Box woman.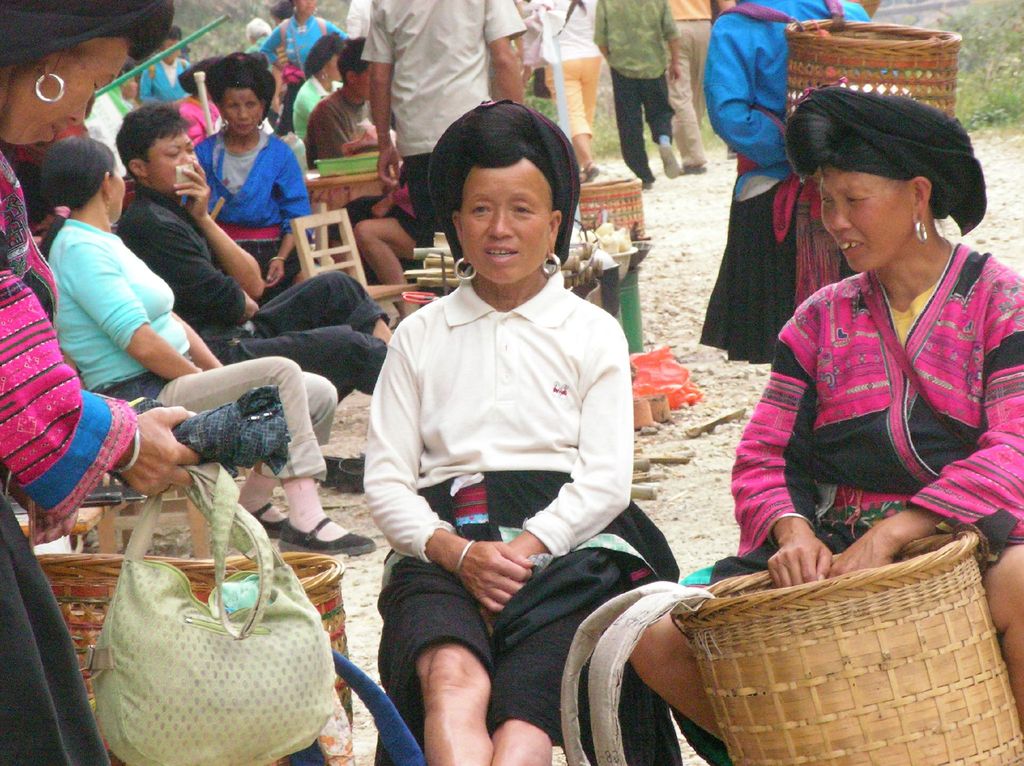
select_region(195, 50, 310, 309).
